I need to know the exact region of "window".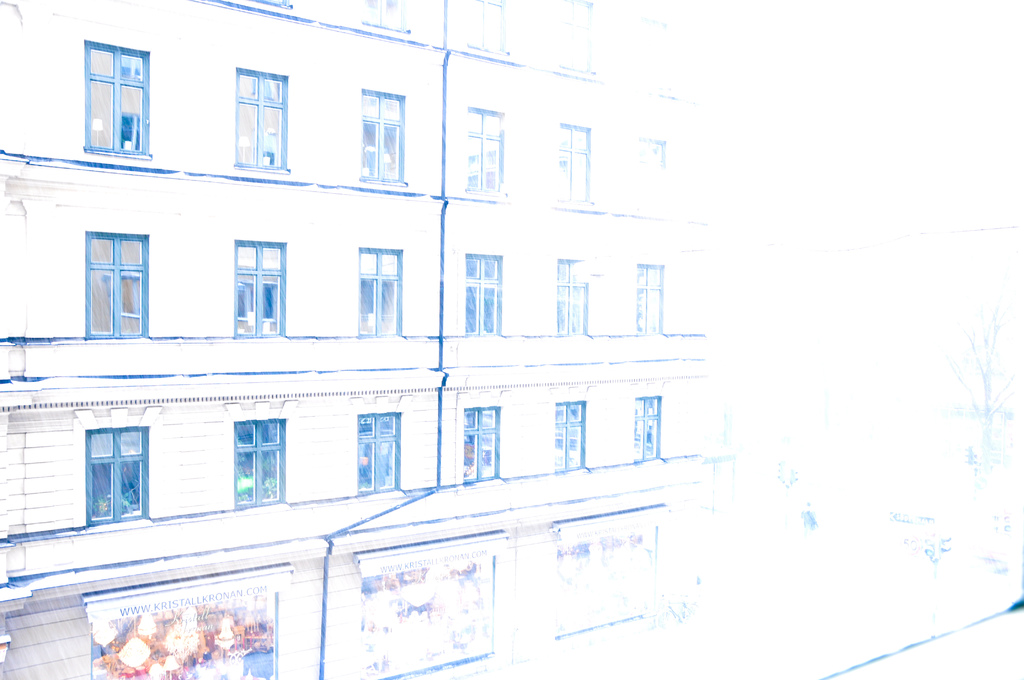
Region: {"left": 74, "top": 406, "right": 161, "bottom": 529}.
